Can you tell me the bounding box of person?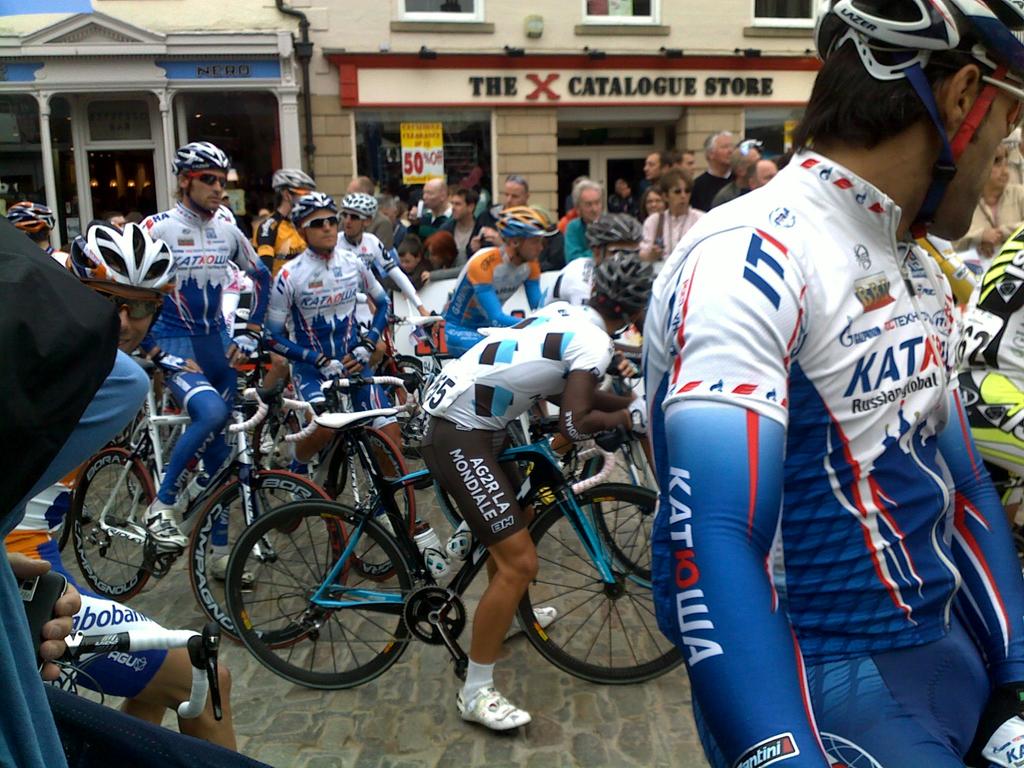
(x1=131, y1=138, x2=278, y2=540).
